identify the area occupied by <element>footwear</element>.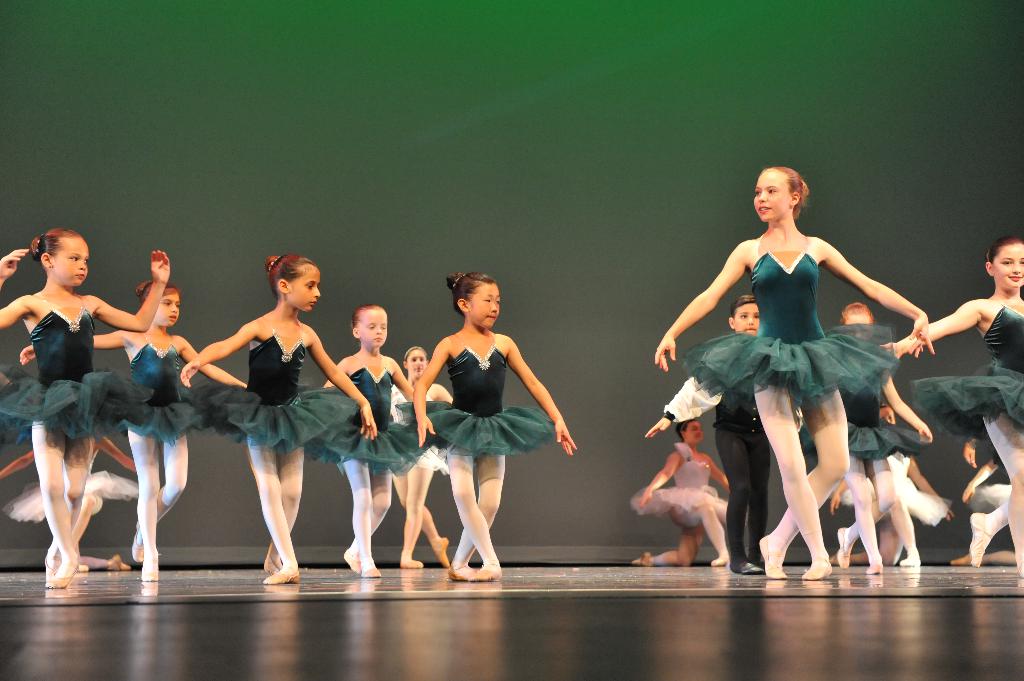
Area: bbox(44, 568, 75, 586).
